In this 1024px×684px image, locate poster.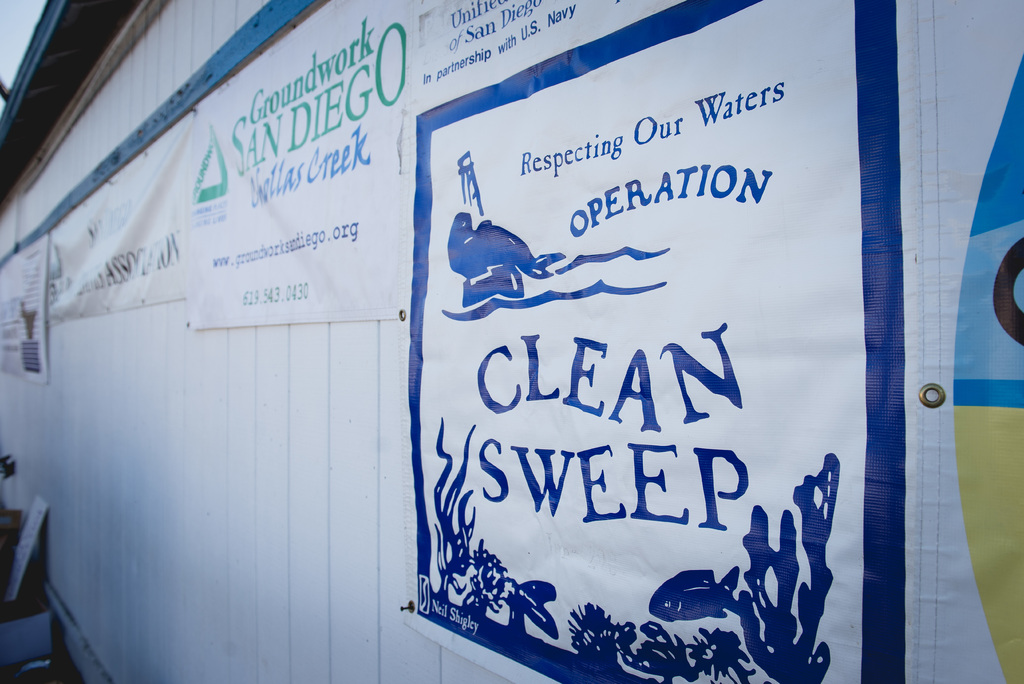
Bounding box: 0, 224, 49, 389.
